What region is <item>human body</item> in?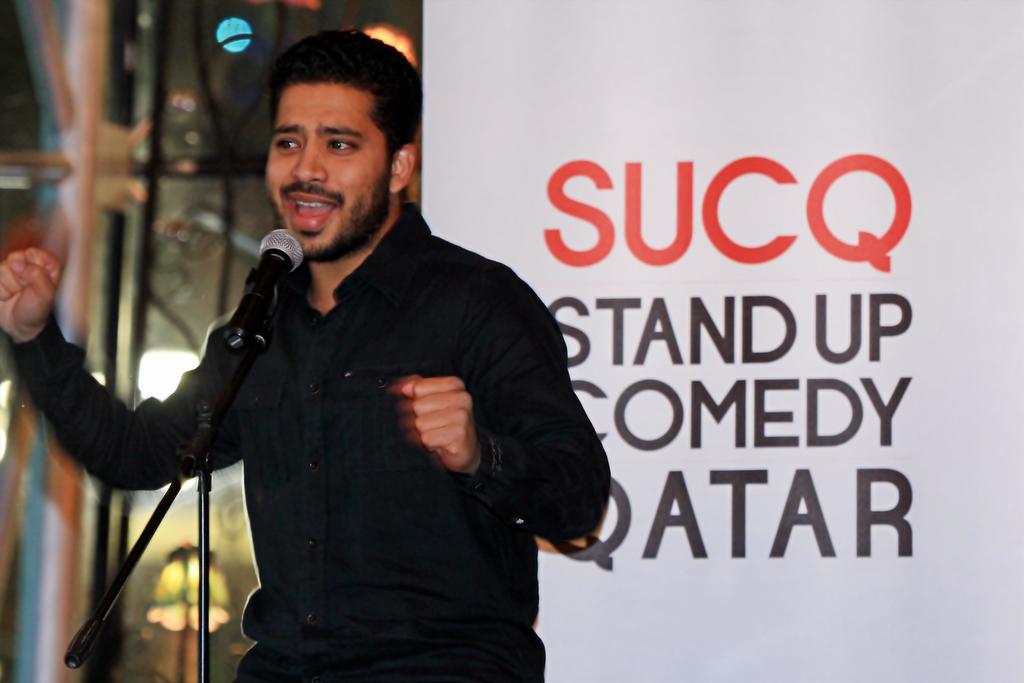
x1=67, y1=45, x2=630, y2=682.
